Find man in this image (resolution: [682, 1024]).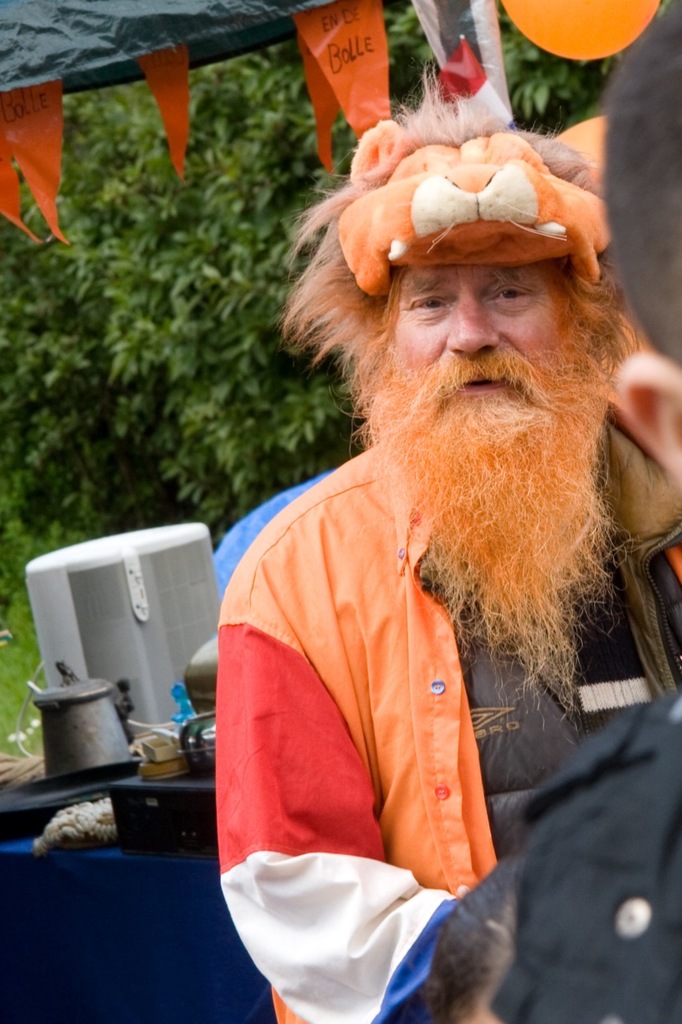
detection(193, 74, 662, 982).
